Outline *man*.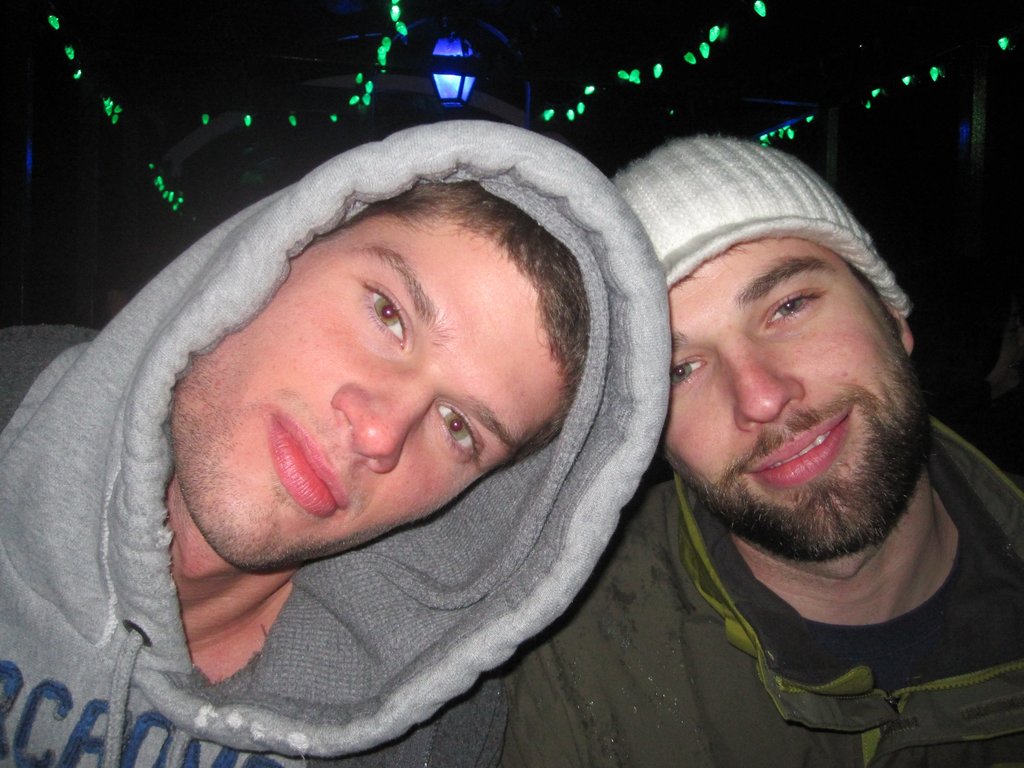
Outline: [25, 72, 810, 762].
